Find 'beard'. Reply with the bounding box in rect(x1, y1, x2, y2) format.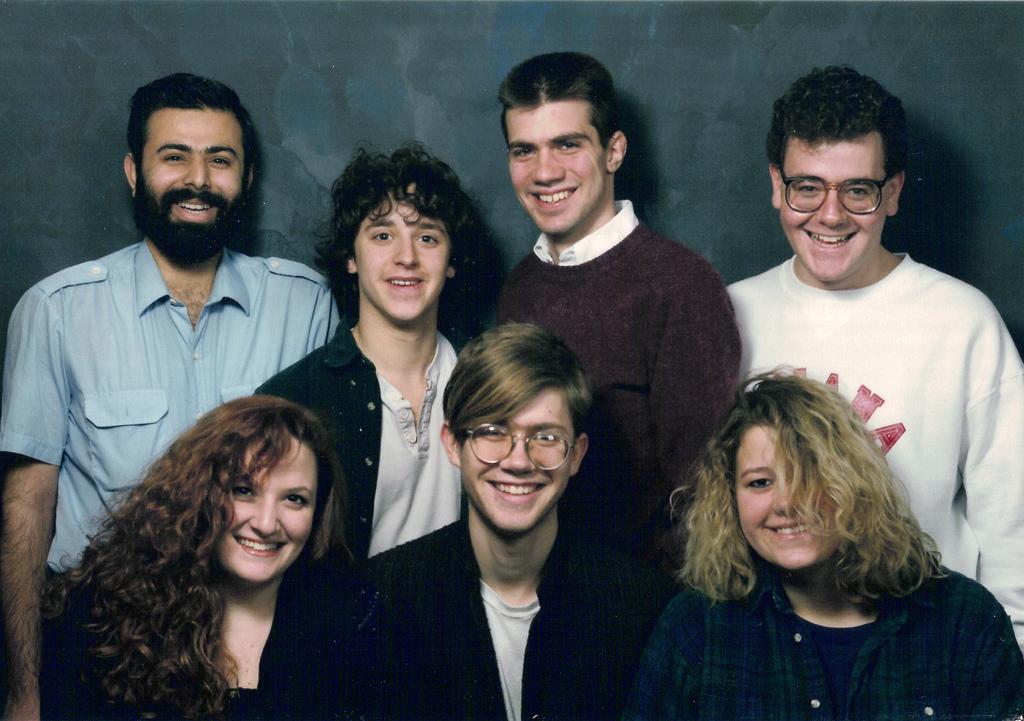
rect(128, 177, 245, 264).
